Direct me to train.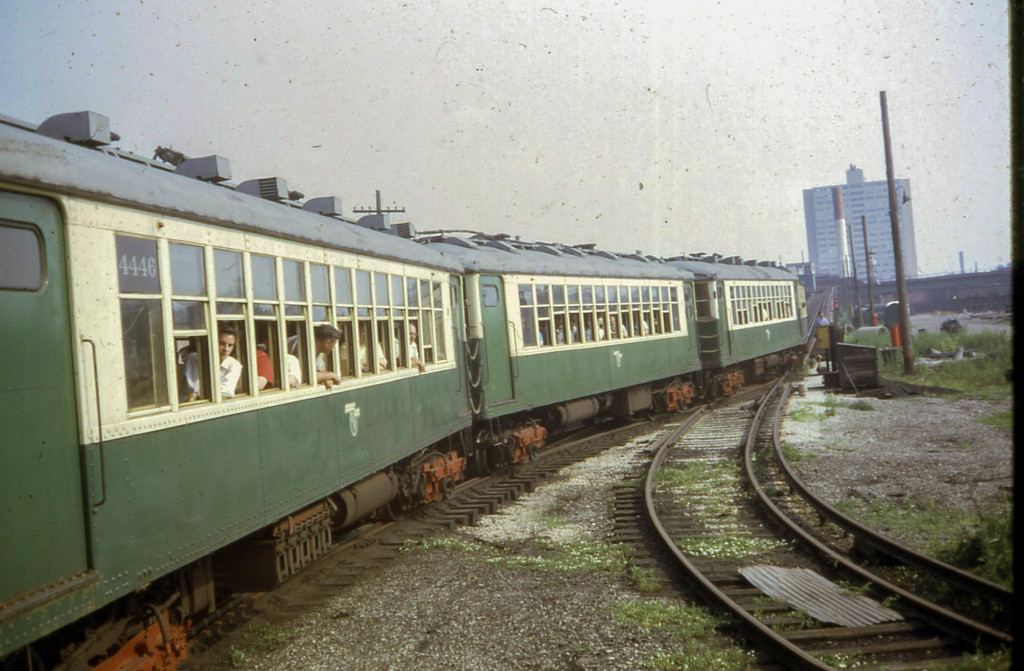
Direction: box(0, 109, 812, 663).
